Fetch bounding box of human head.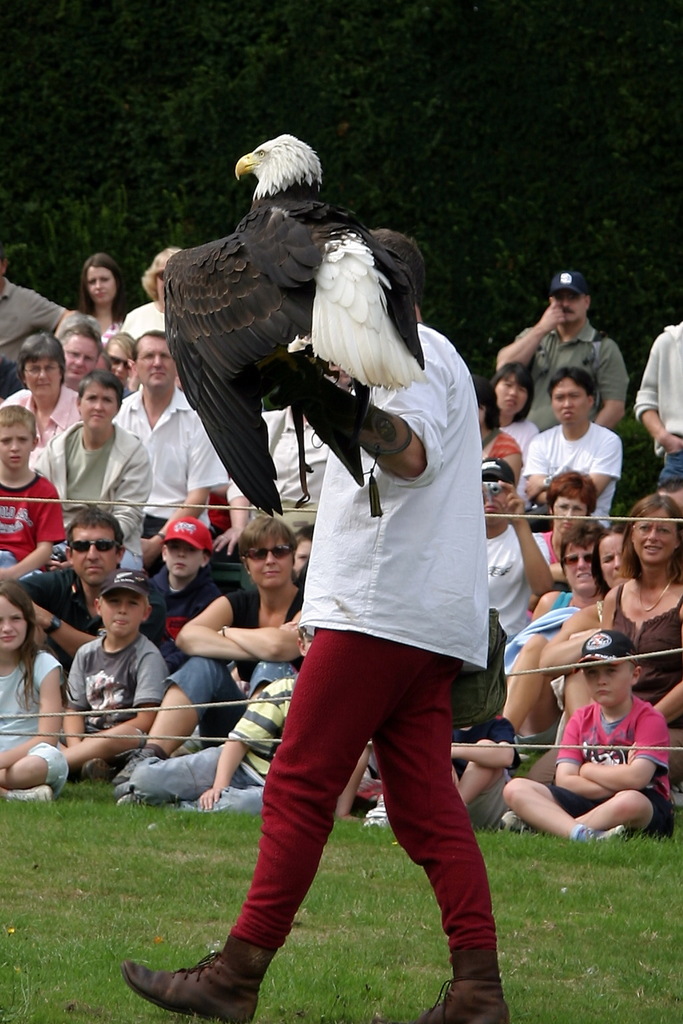
Bbox: x1=366 y1=226 x2=423 y2=303.
